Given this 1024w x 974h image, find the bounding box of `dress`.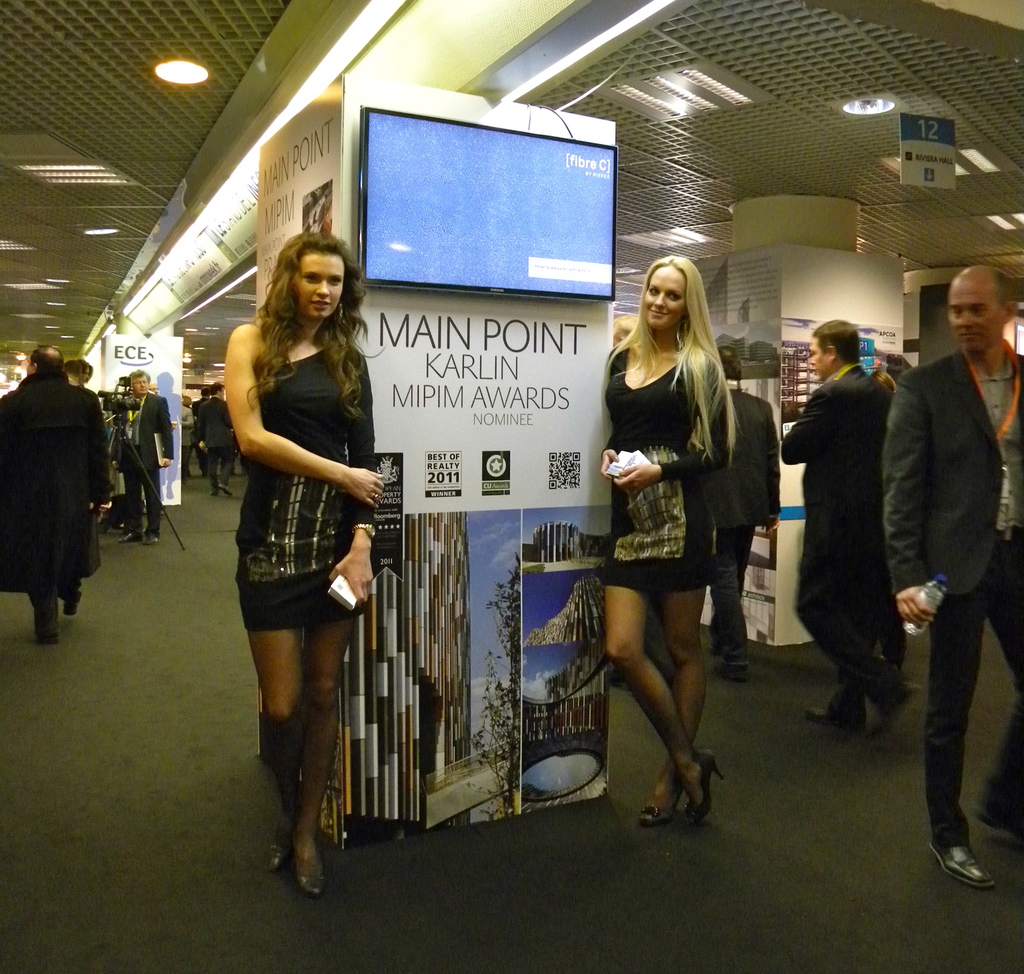
{"x1": 603, "y1": 345, "x2": 724, "y2": 599}.
